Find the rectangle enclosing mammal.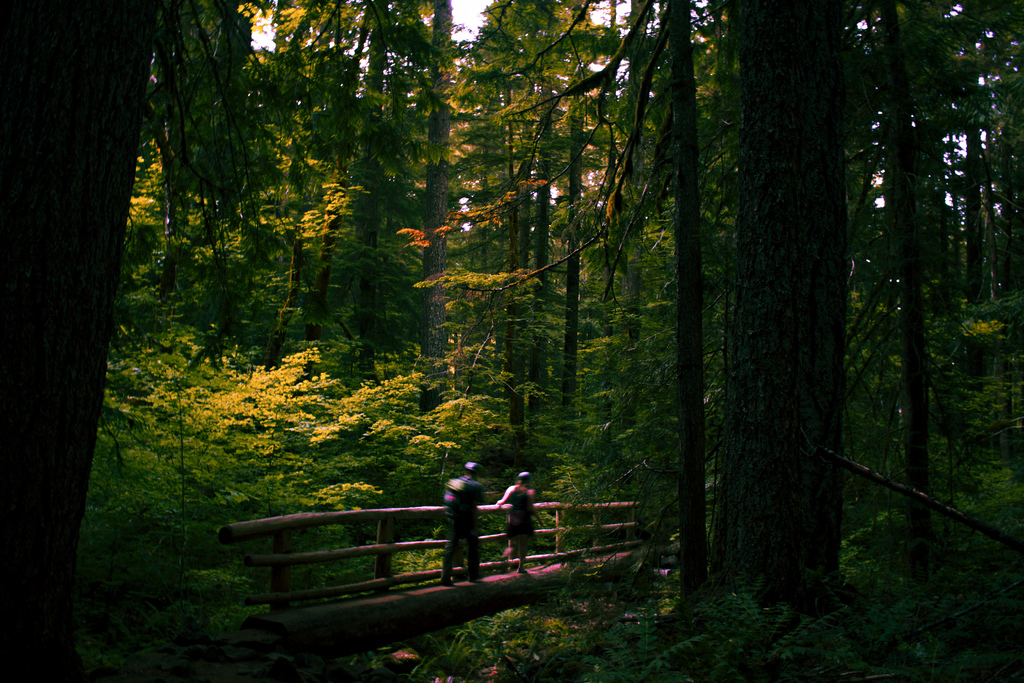
(x1=488, y1=467, x2=545, y2=572).
